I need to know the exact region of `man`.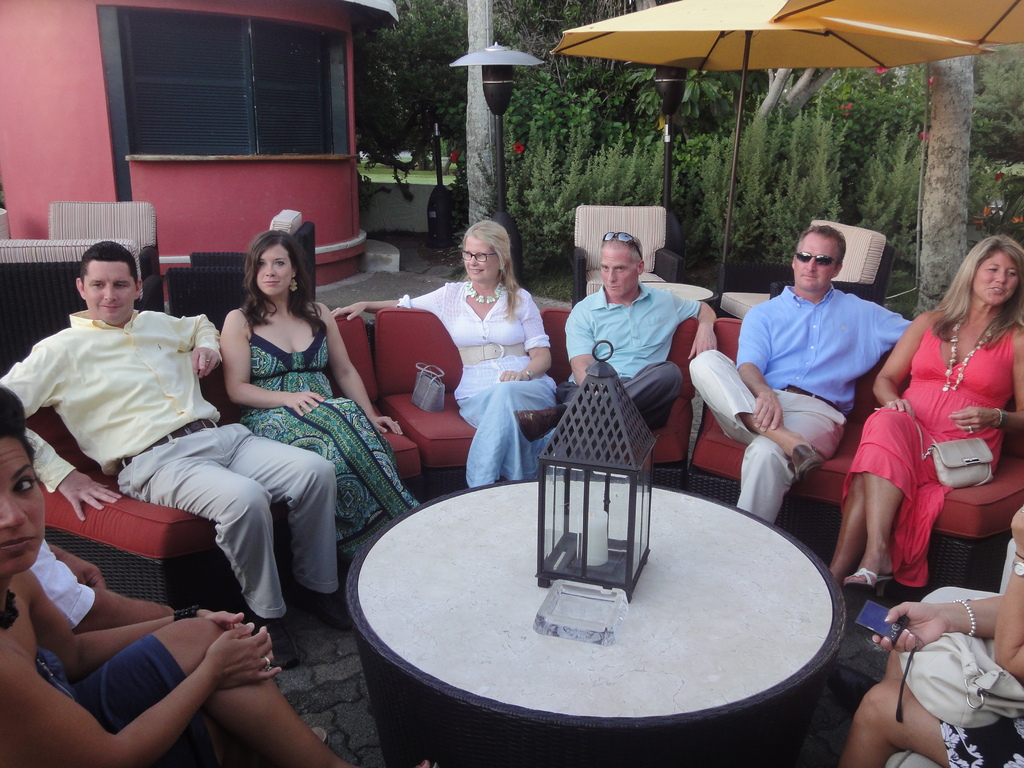
Region: (719,220,914,568).
